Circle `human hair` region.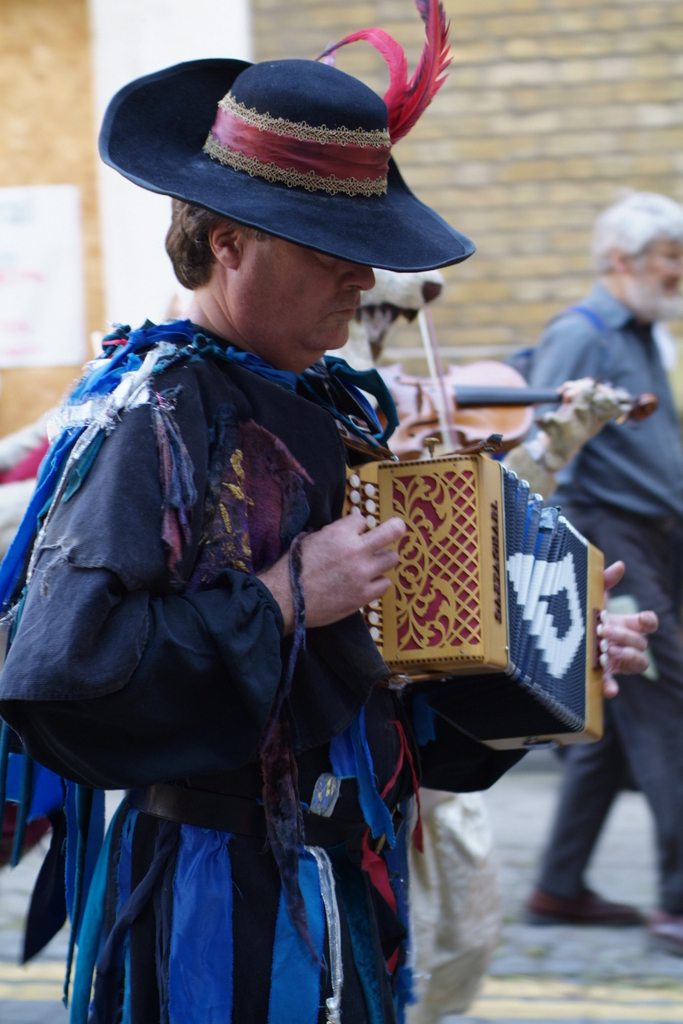
Region: 593 181 682 271.
